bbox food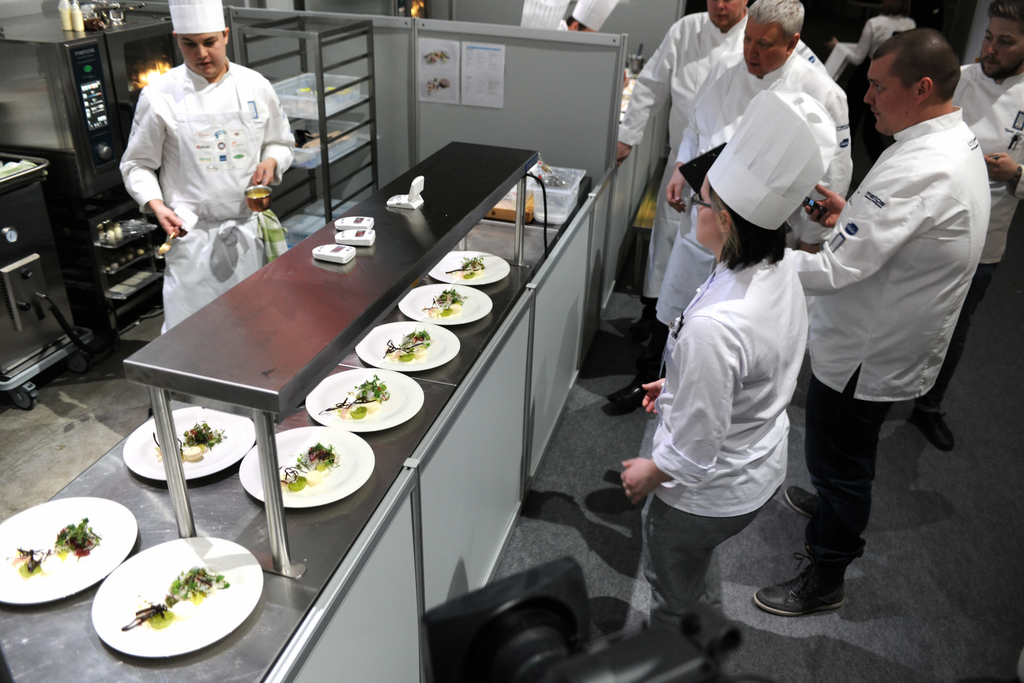
[left=278, top=441, right=341, bottom=488]
